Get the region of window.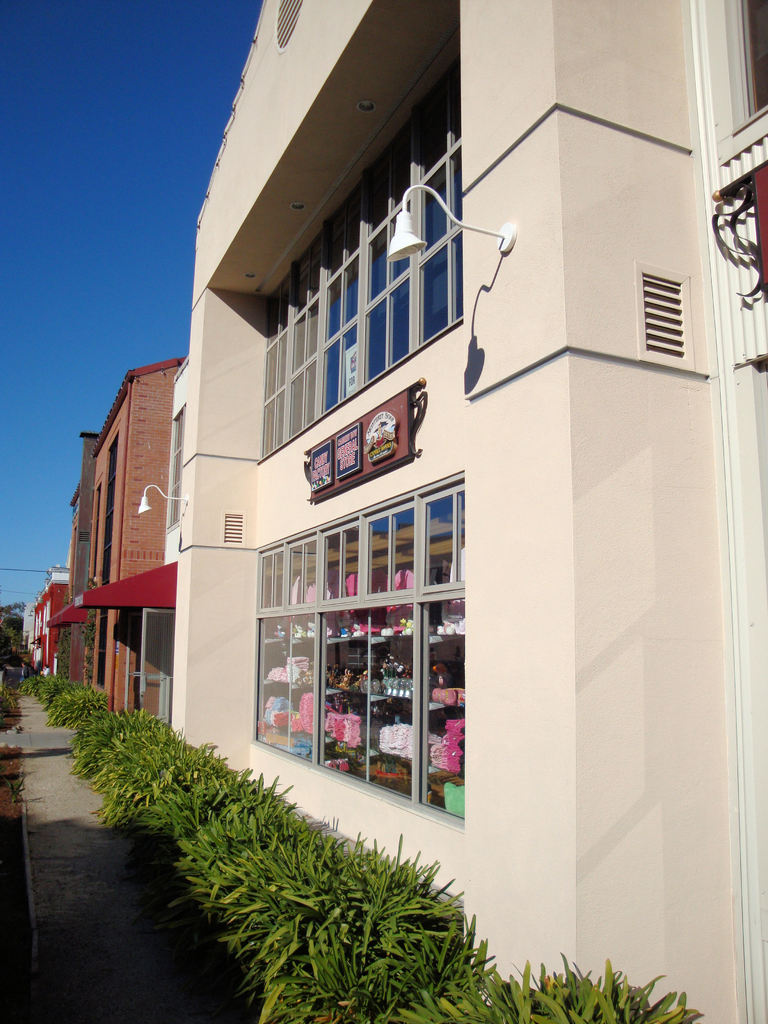
left=264, top=122, right=466, bottom=421.
